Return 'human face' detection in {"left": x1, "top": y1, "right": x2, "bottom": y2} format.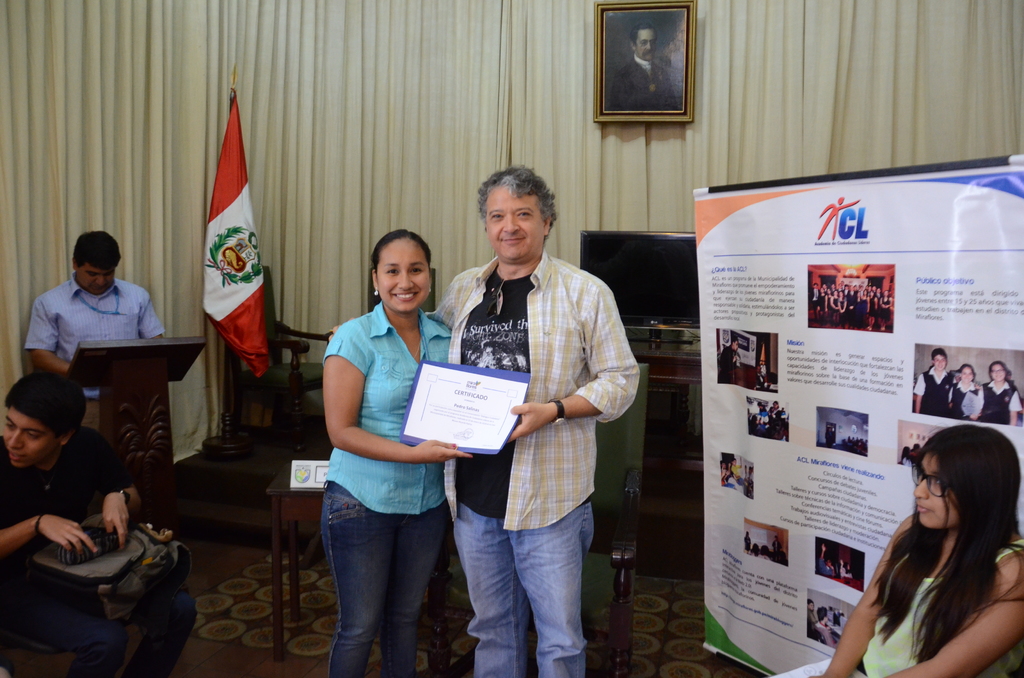
{"left": 481, "top": 345, "right": 497, "bottom": 367}.
